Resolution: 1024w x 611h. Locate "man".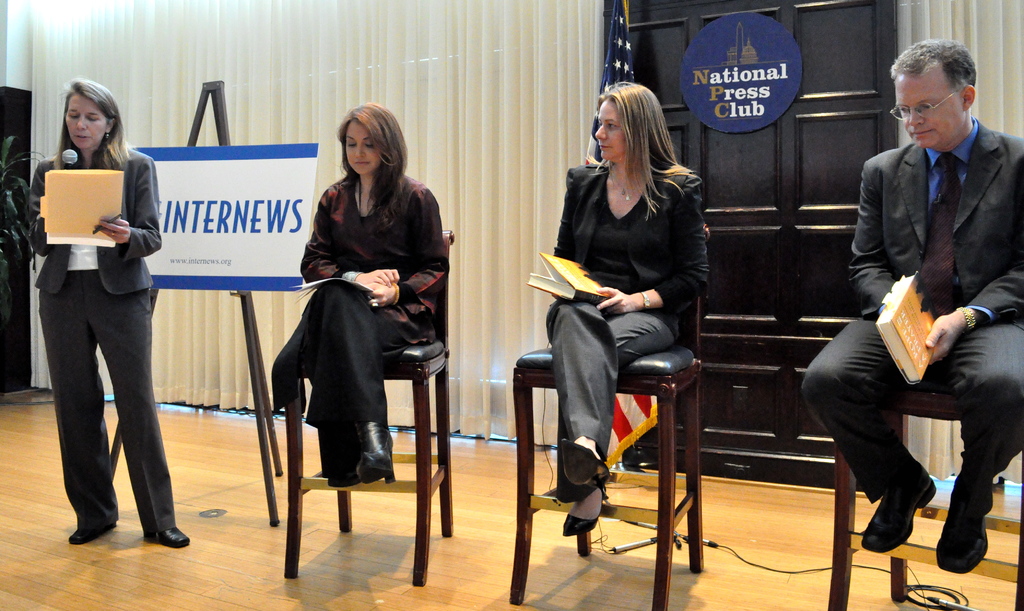
820:17:1020:592.
